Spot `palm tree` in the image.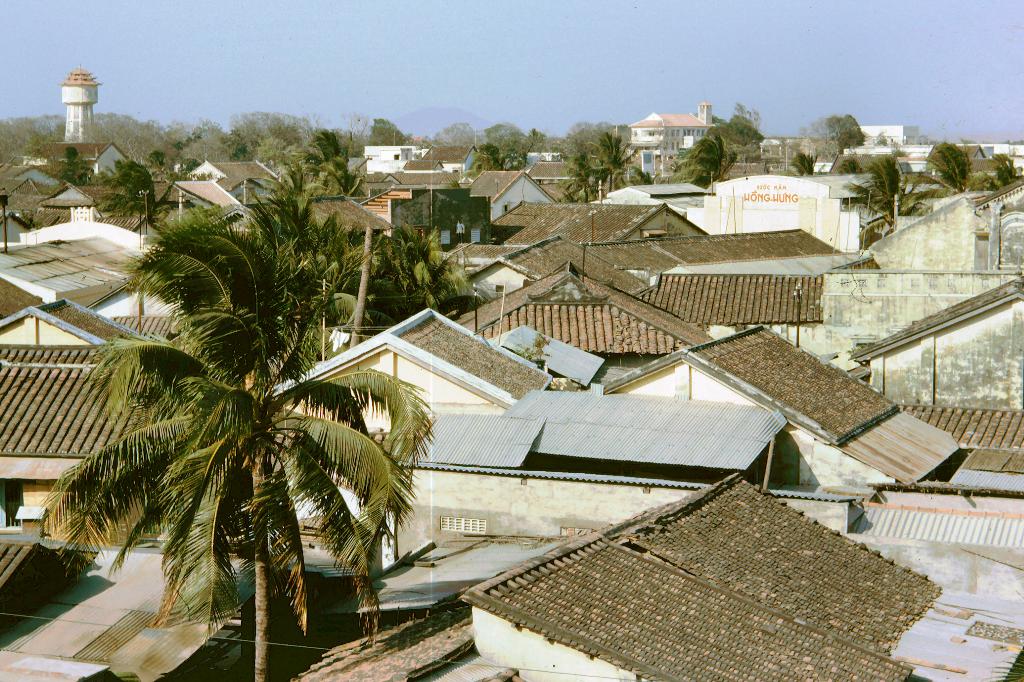
`palm tree` found at box=[836, 155, 864, 176].
